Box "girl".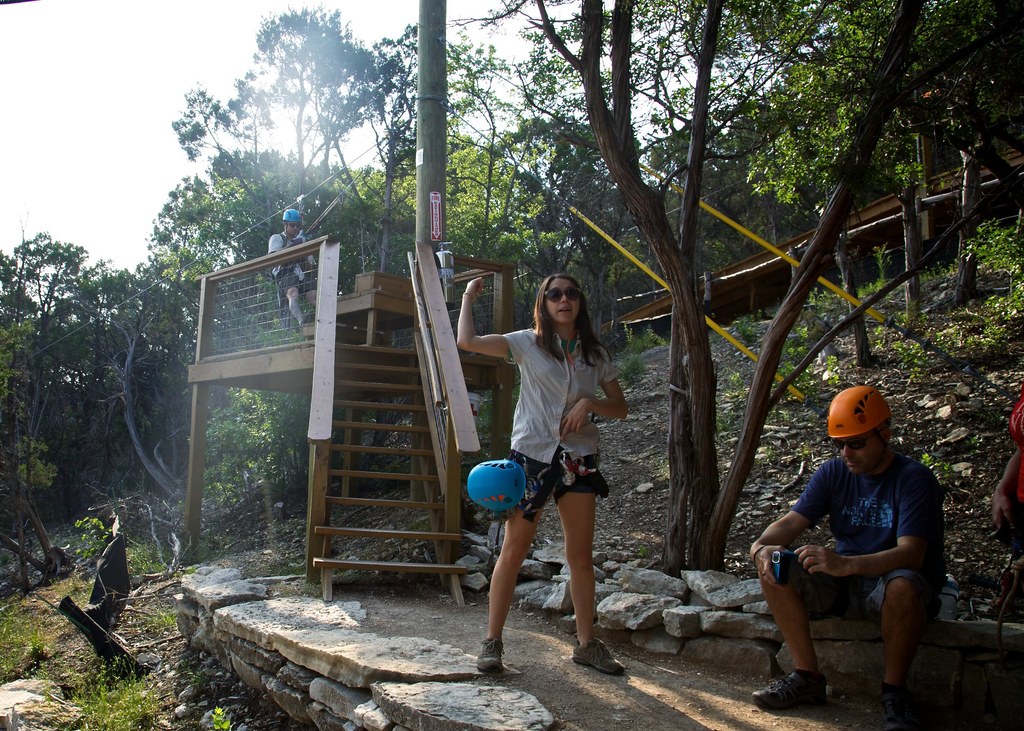
detection(454, 275, 632, 676).
